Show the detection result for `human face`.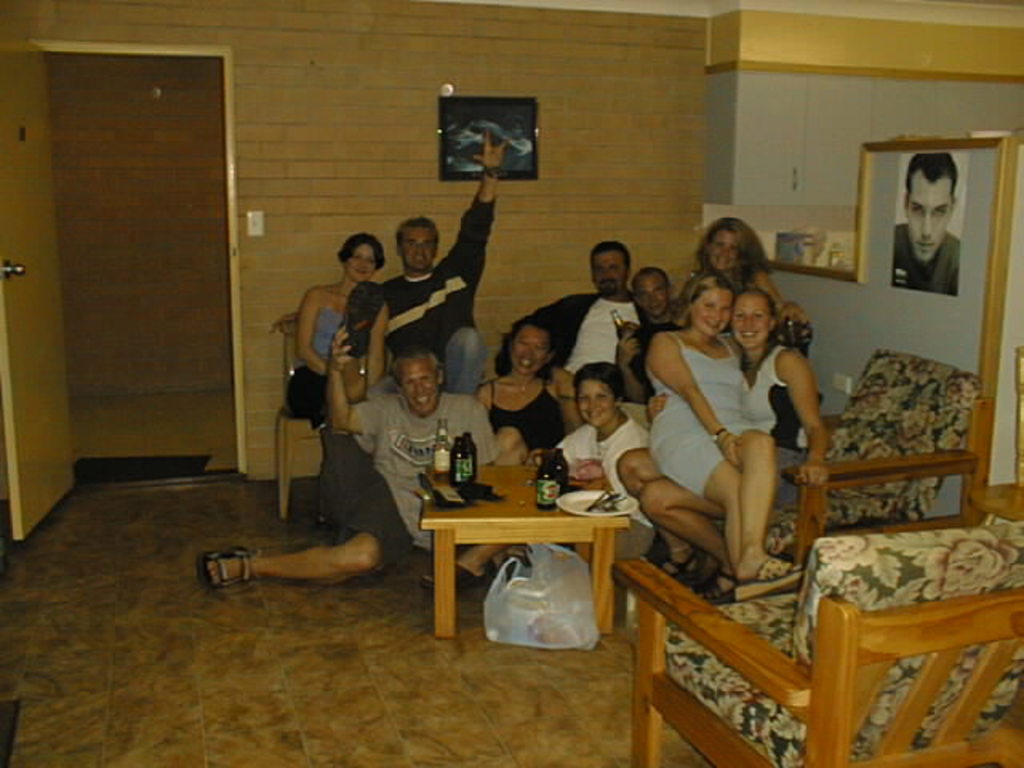
left=574, top=381, right=616, bottom=427.
